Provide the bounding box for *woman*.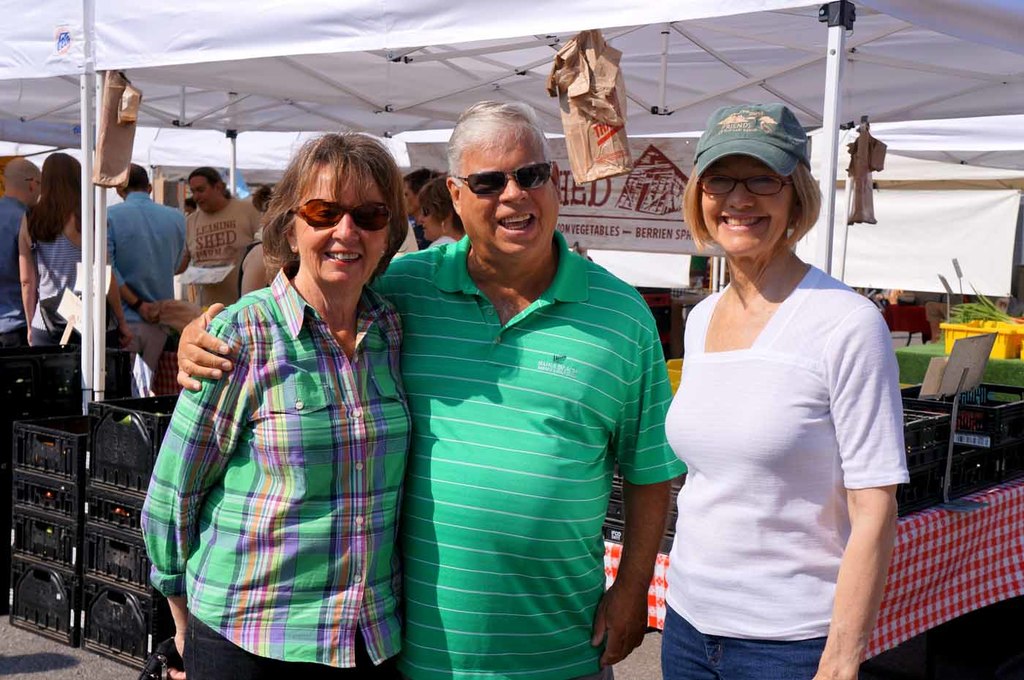
[x1=18, y1=148, x2=129, y2=349].
